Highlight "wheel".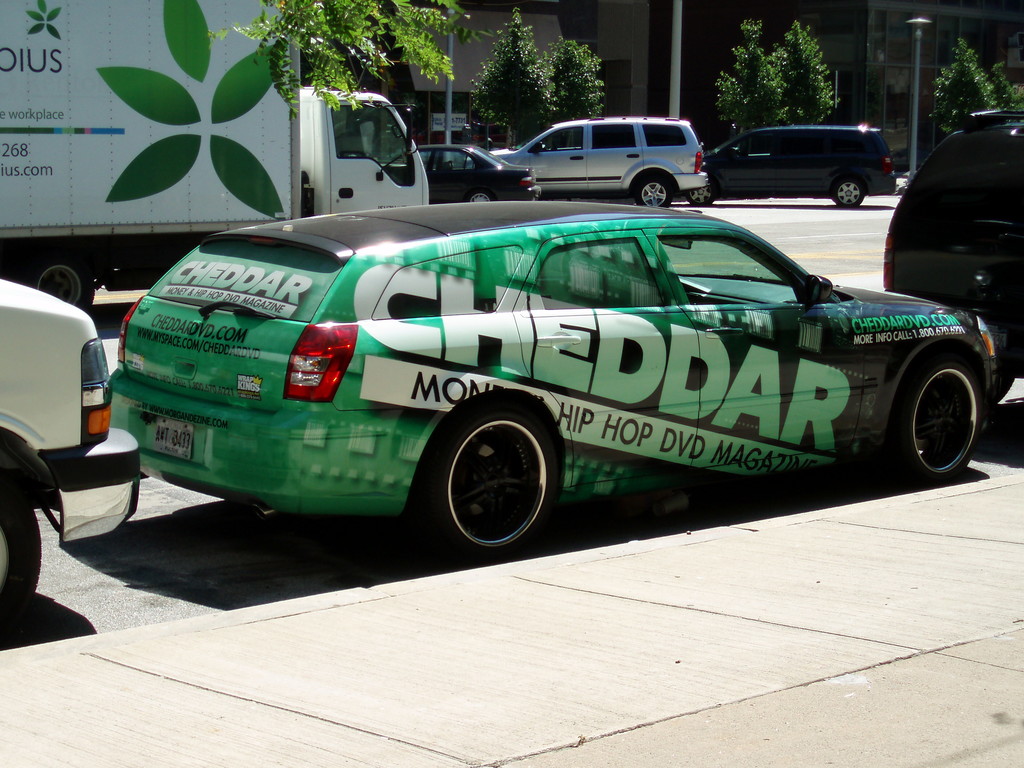
Highlighted region: 0, 486, 42, 623.
